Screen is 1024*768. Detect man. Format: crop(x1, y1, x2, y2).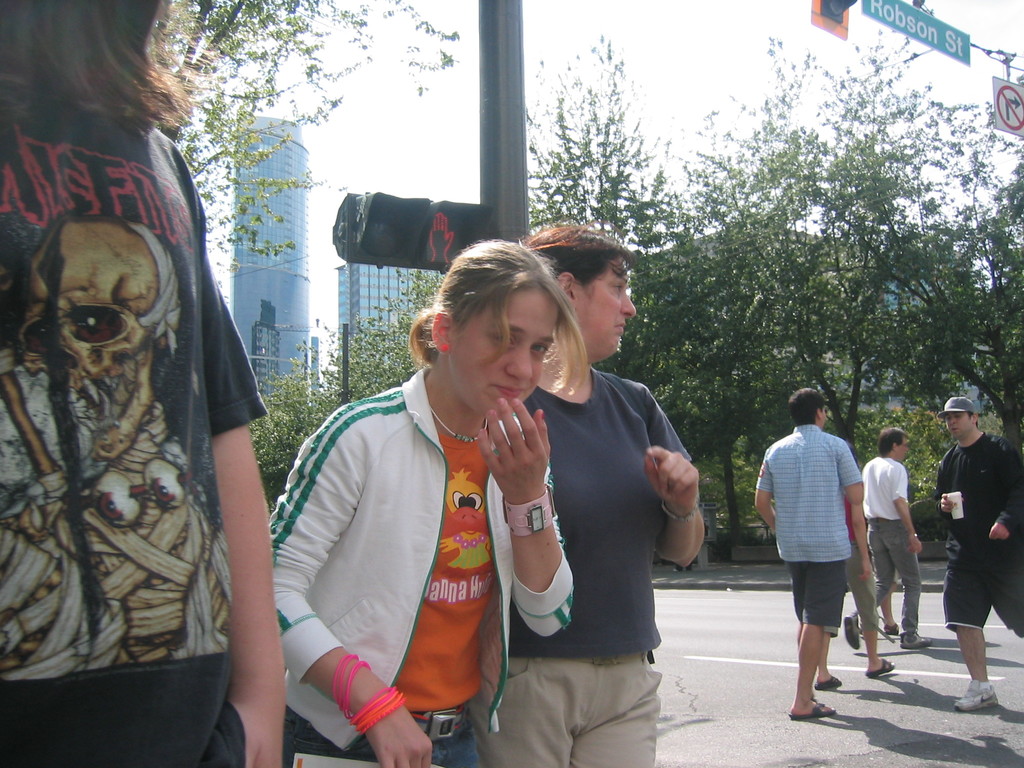
crop(929, 397, 1023, 708).
